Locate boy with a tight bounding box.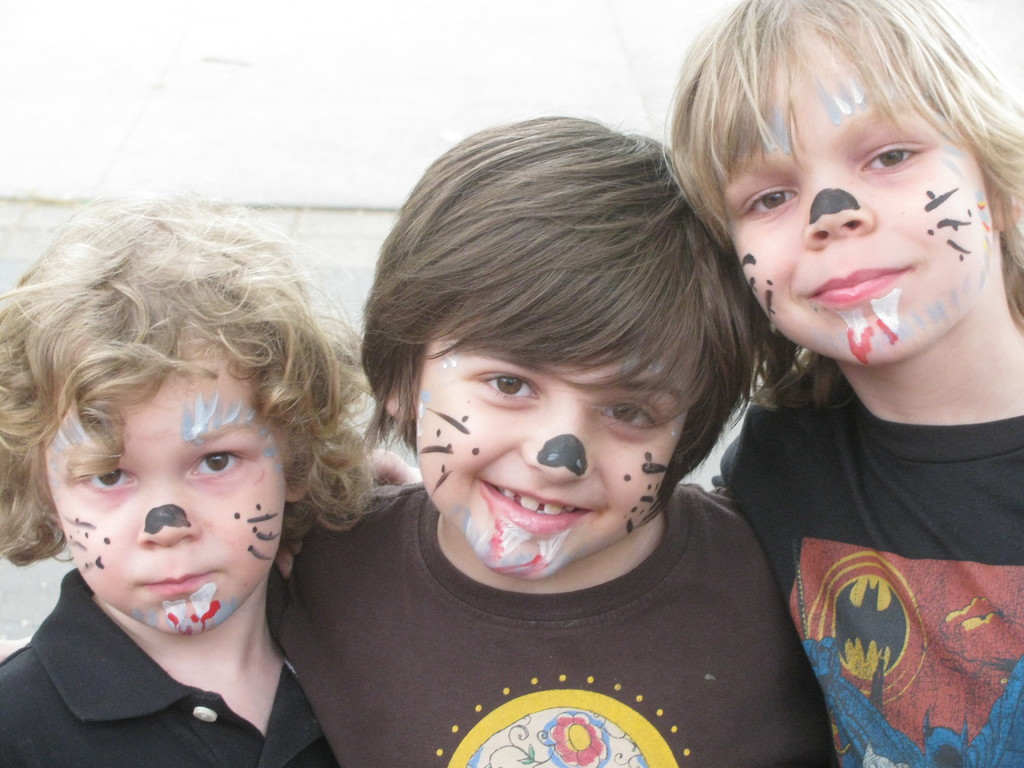
[260, 106, 849, 767].
